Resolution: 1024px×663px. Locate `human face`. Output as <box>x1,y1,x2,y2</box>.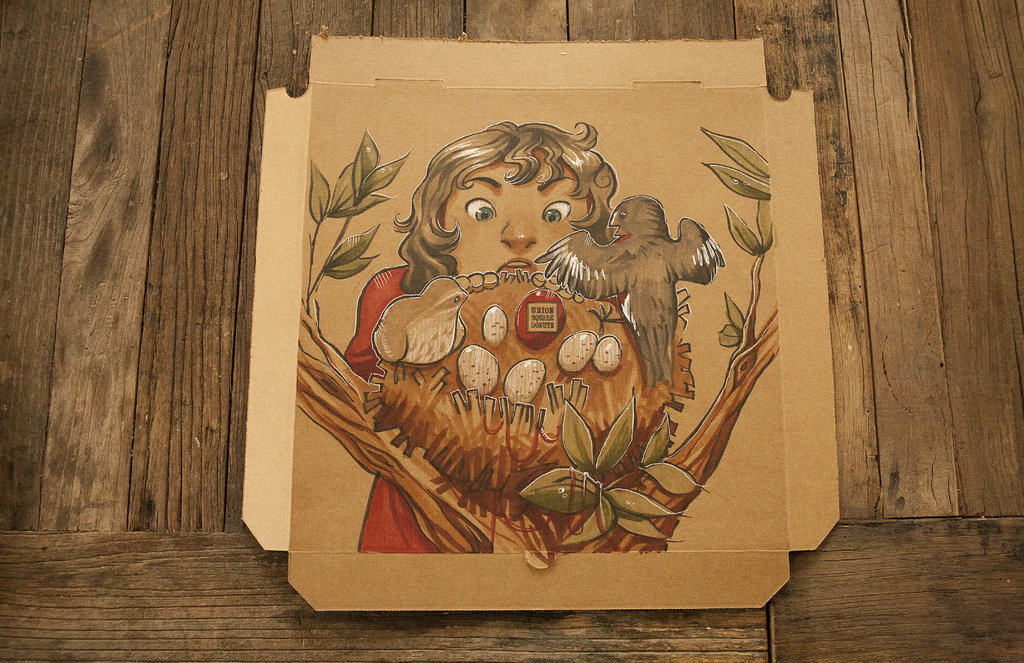
<box>447,156,591,275</box>.
